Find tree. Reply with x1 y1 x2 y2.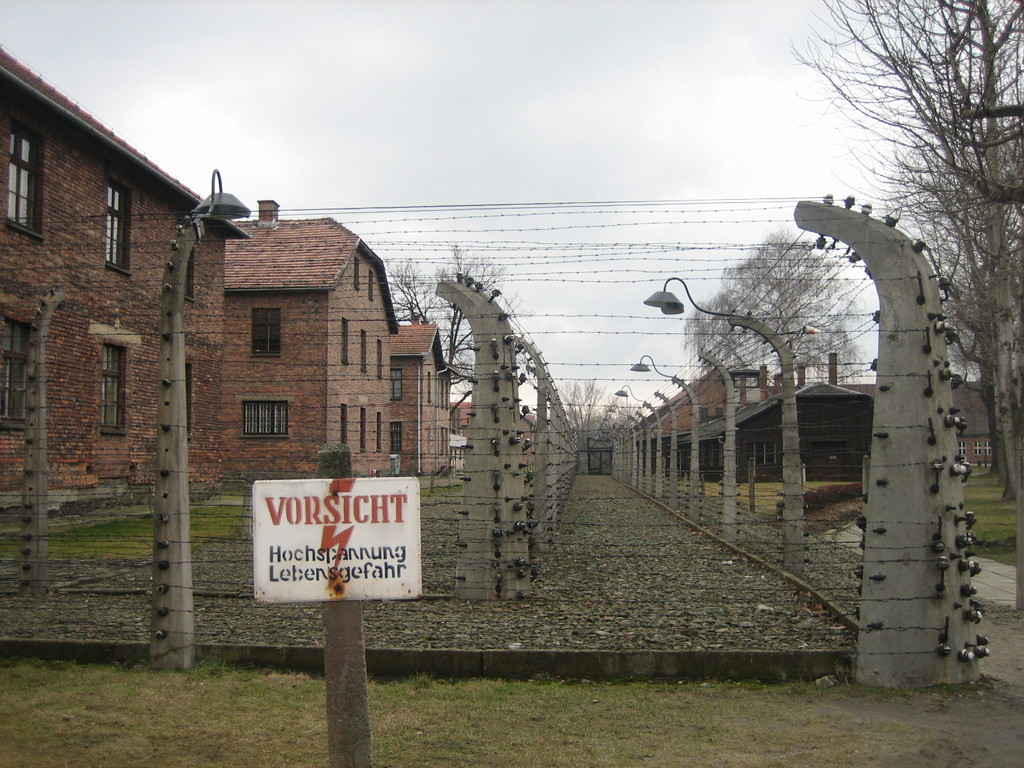
383 238 525 388.
